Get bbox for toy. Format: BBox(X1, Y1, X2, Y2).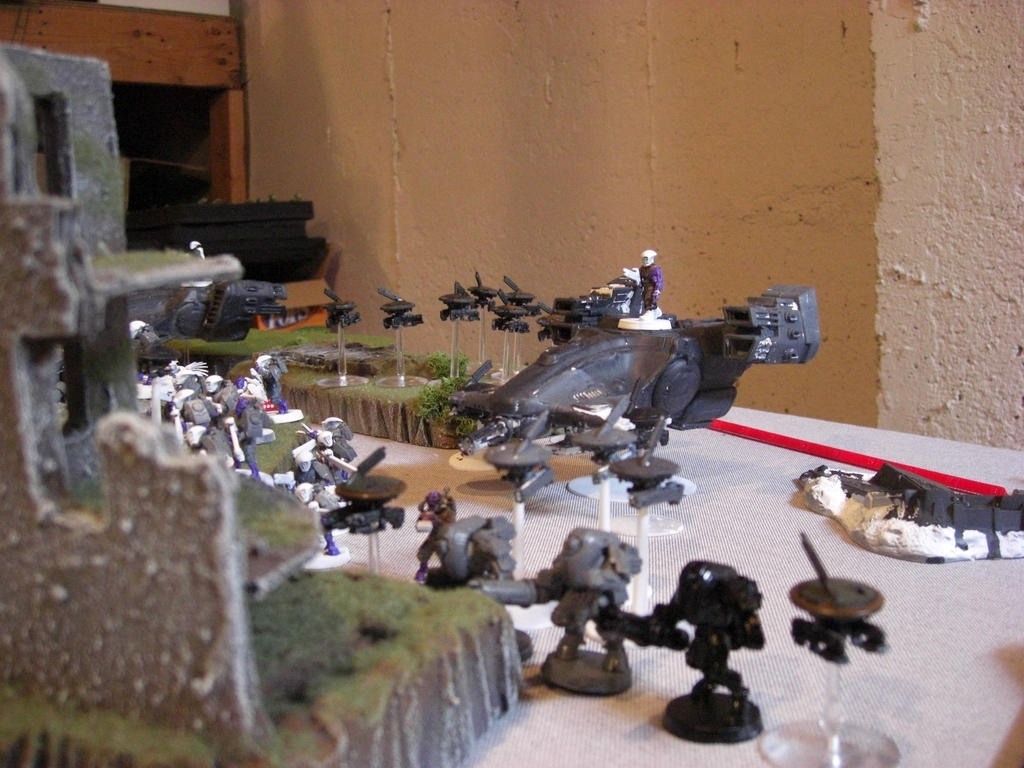
BBox(461, 266, 490, 306).
